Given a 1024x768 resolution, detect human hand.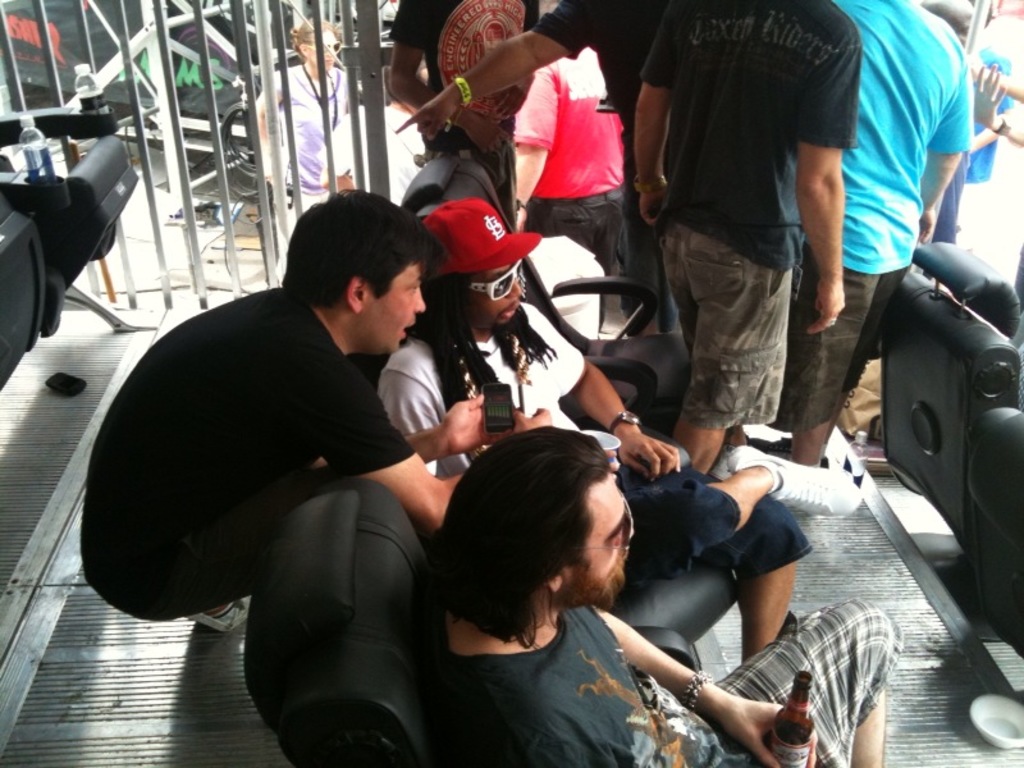
box(490, 73, 536, 122).
